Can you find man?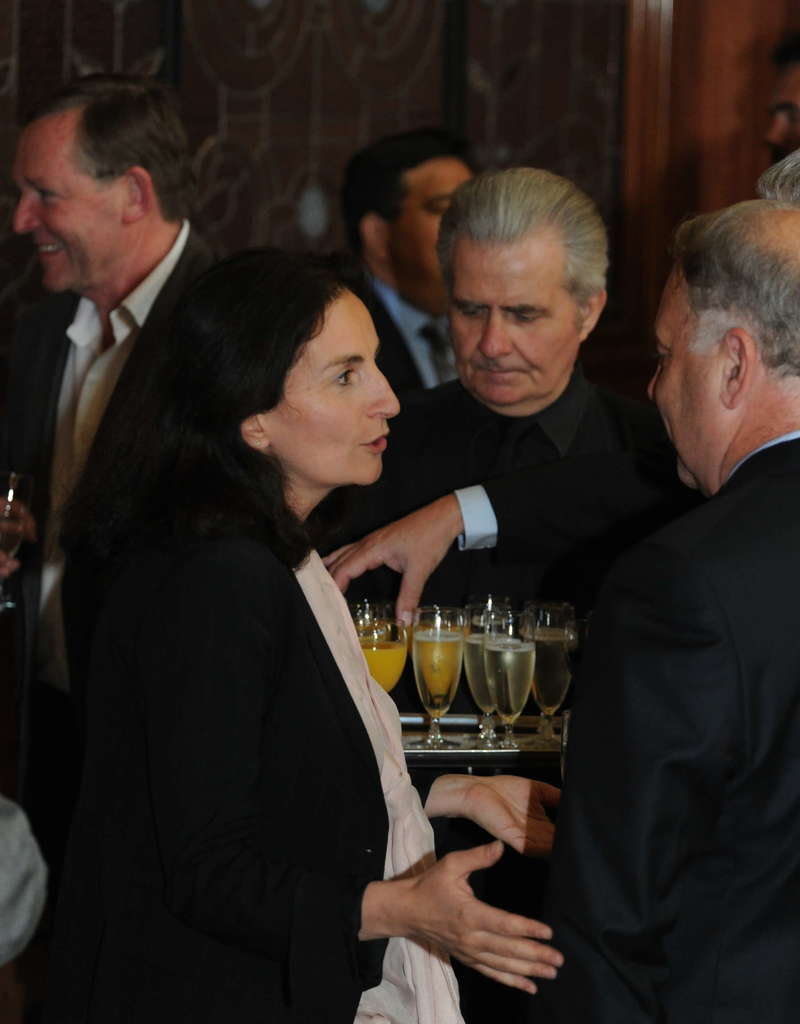
Yes, bounding box: box=[401, 165, 669, 861].
